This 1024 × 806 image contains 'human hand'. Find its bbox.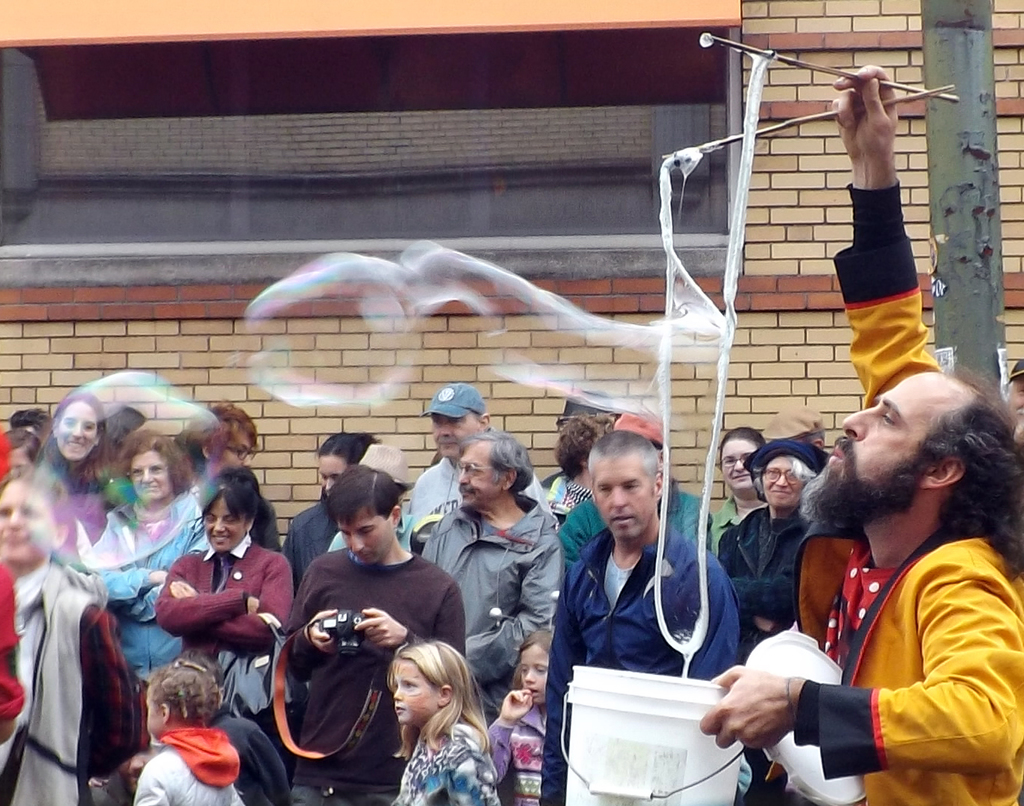
x1=351, y1=605, x2=411, y2=651.
